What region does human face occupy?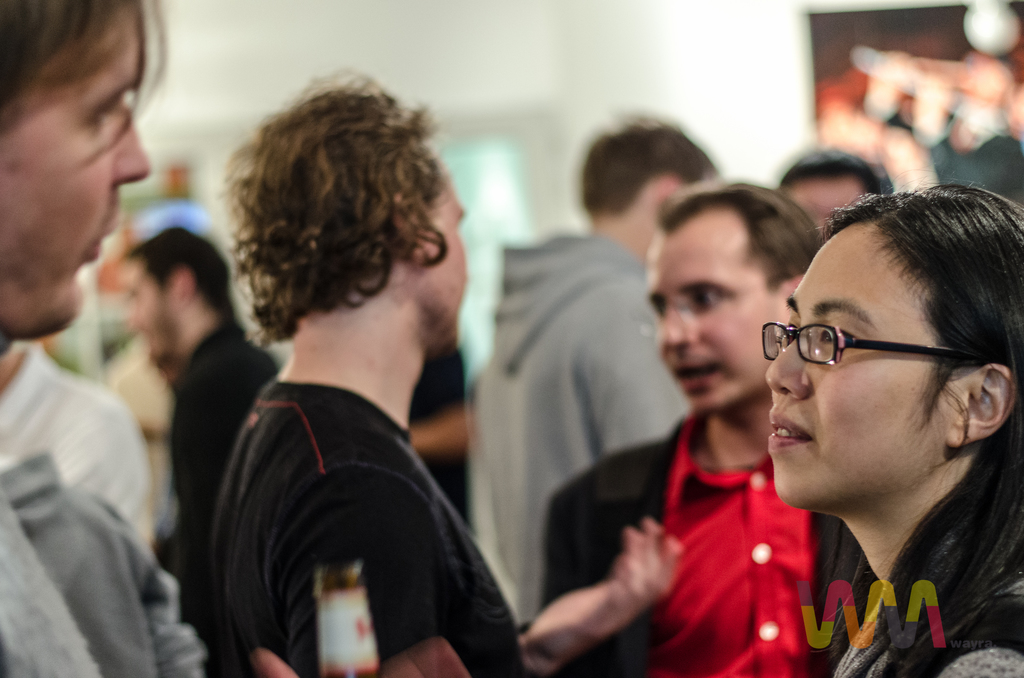
643 211 785 423.
